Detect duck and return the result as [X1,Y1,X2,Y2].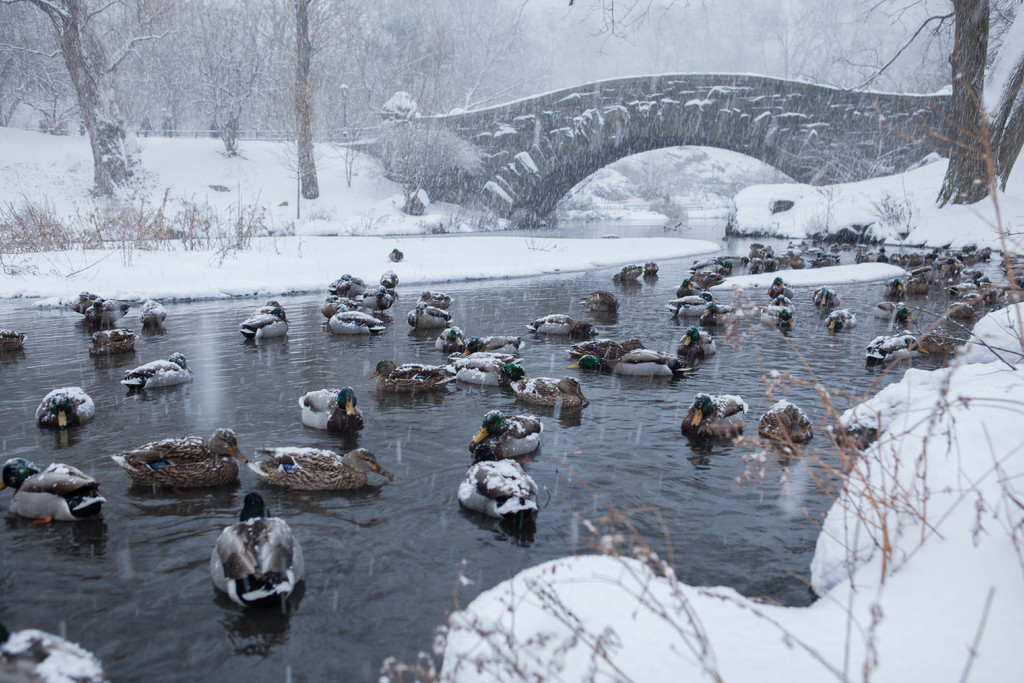
[0,458,110,520].
